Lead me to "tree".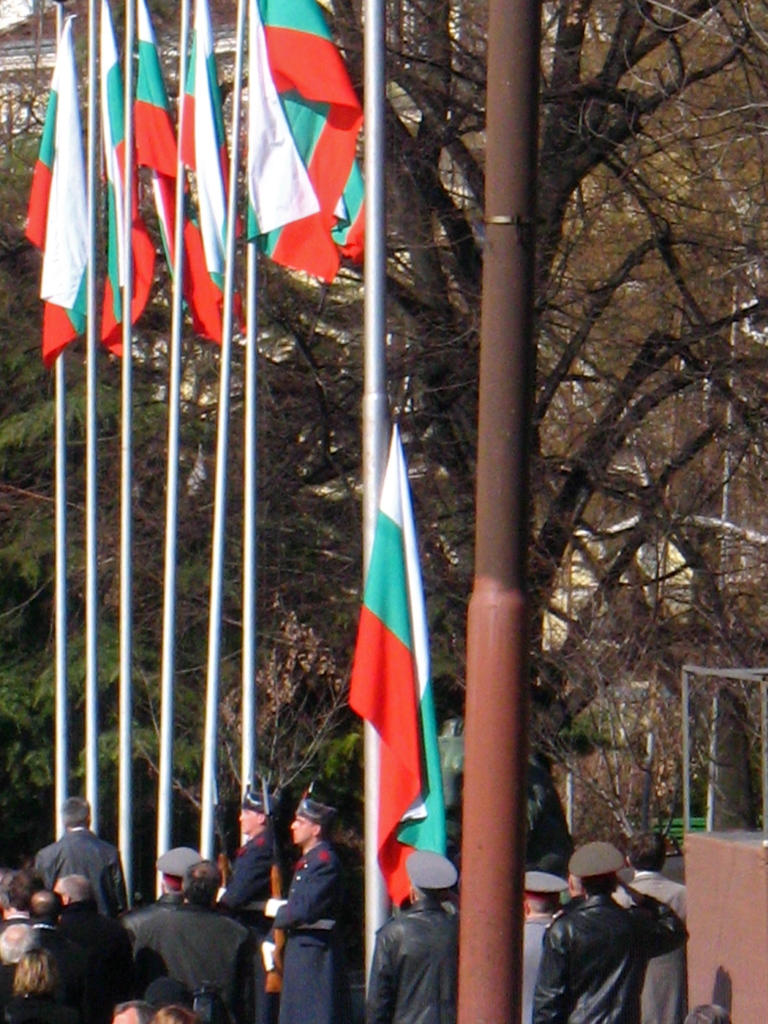
Lead to [left=0, top=138, right=161, bottom=844].
